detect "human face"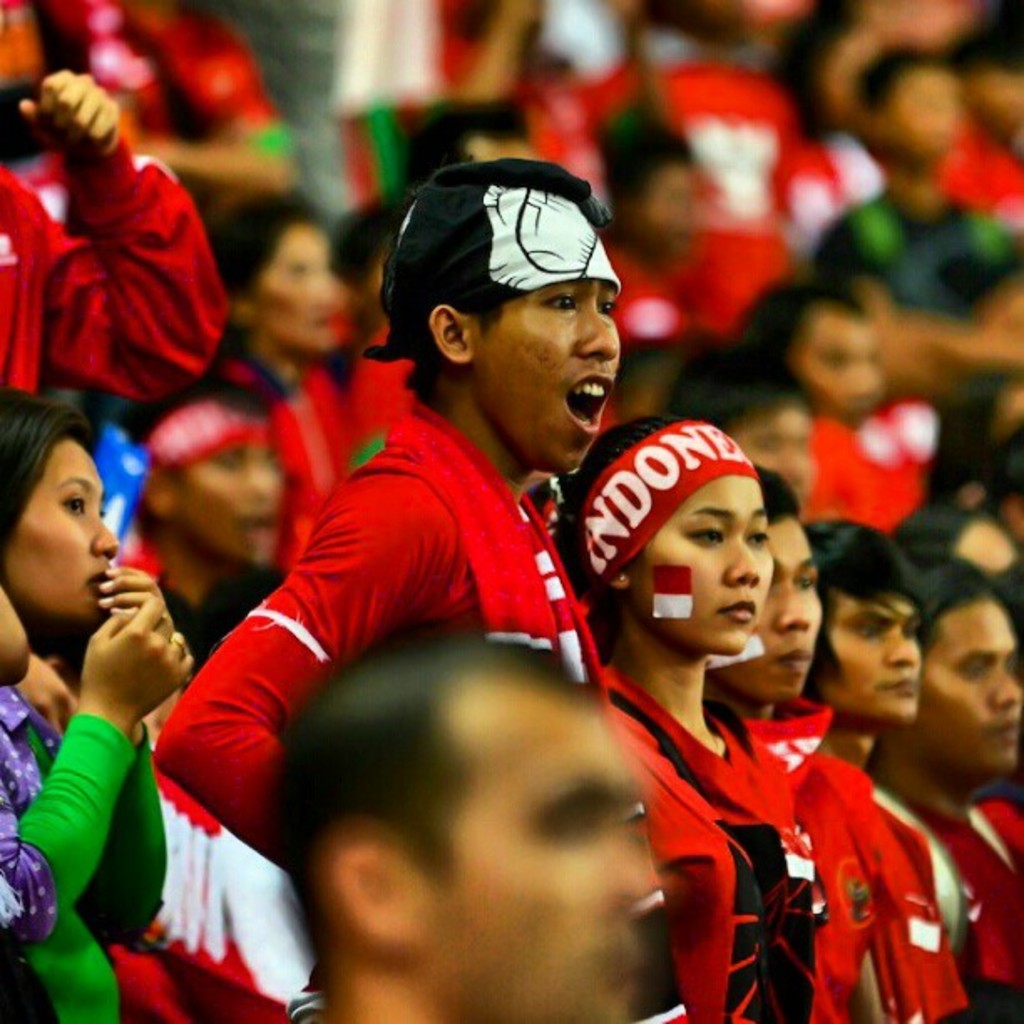
[x1=890, y1=67, x2=962, y2=159]
